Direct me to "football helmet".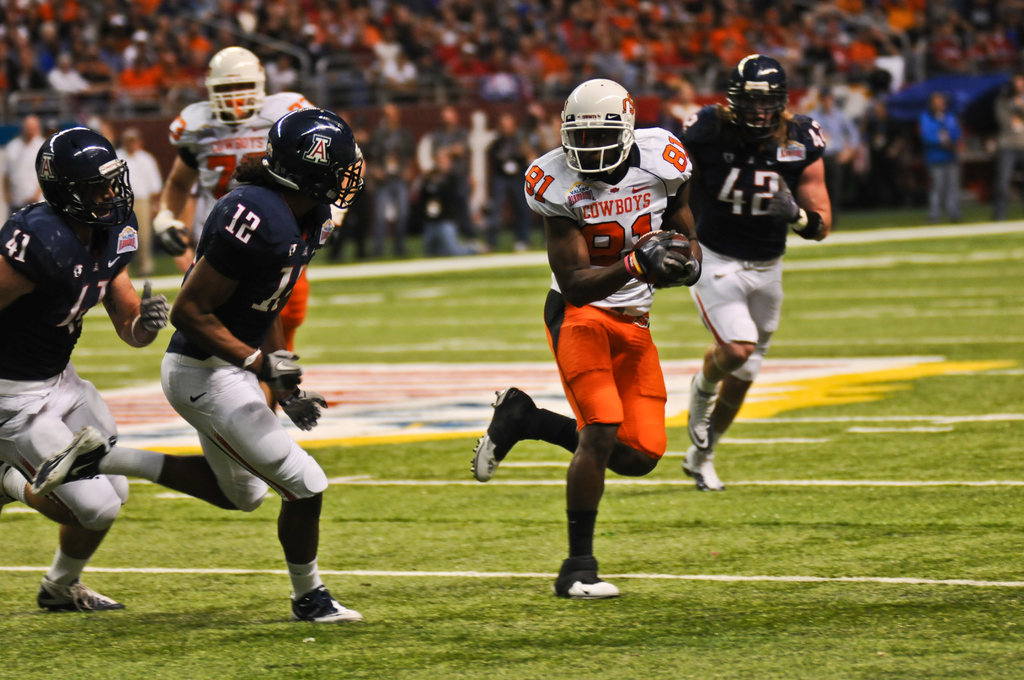
Direction: detection(205, 47, 269, 110).
